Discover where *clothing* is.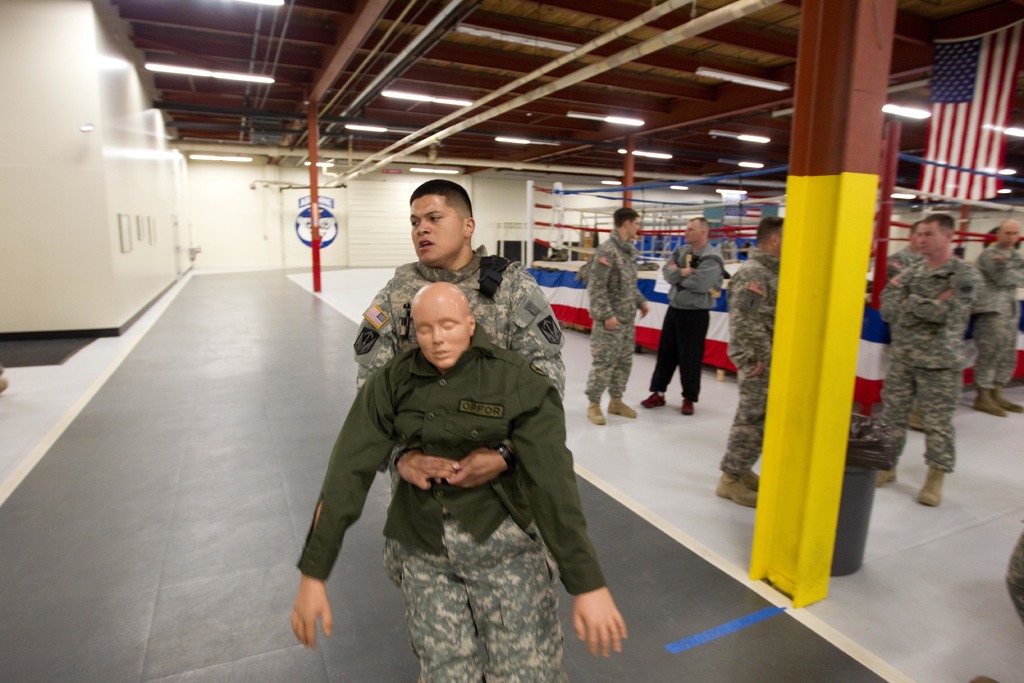
Discovered at [x1=714, y1=251, x2=784, y2=486].
